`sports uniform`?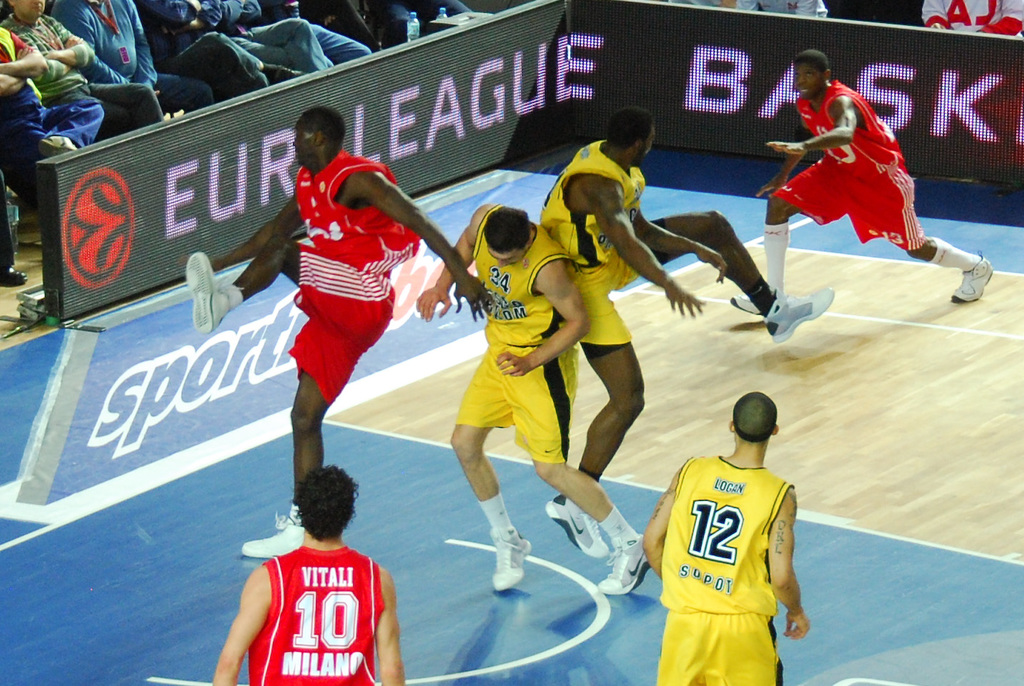
x1=535 y1=142 x2=831 y2=547
